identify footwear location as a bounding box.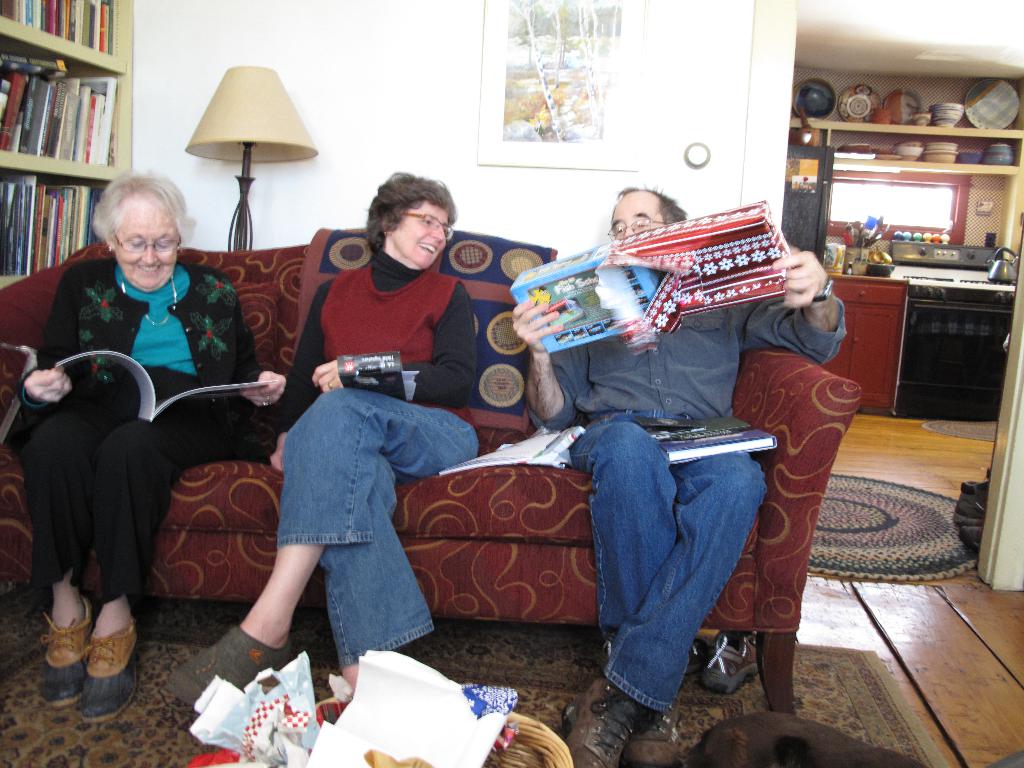
x1=701, y1=631, x2=758, y2=694.
